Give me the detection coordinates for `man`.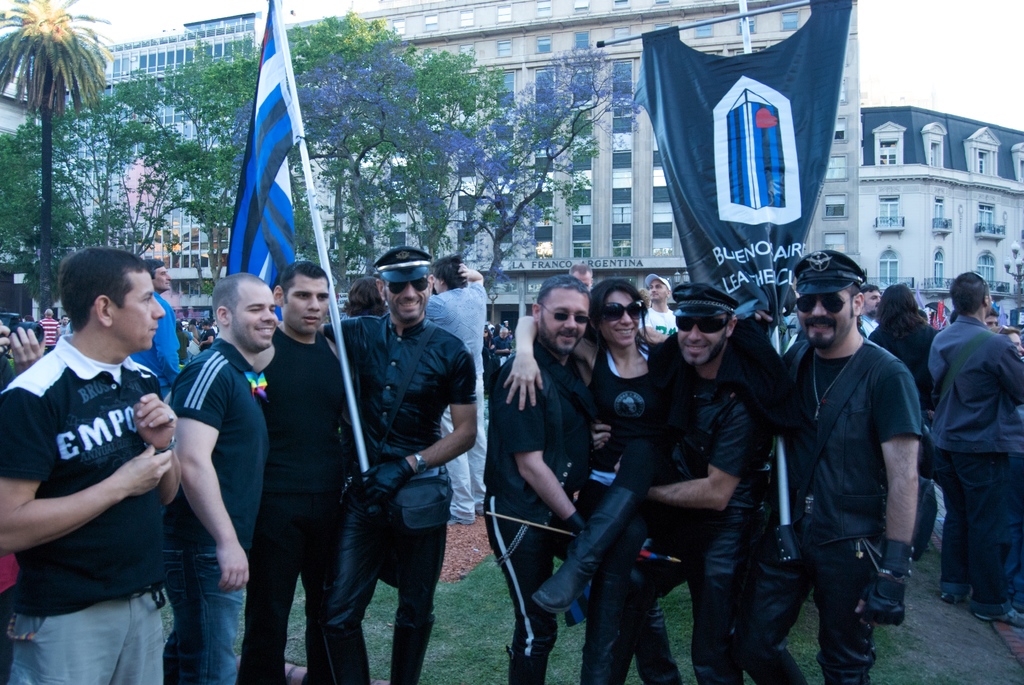
{"x1": 160, "y1": 270, "x2": 274, "y2": 684}.
